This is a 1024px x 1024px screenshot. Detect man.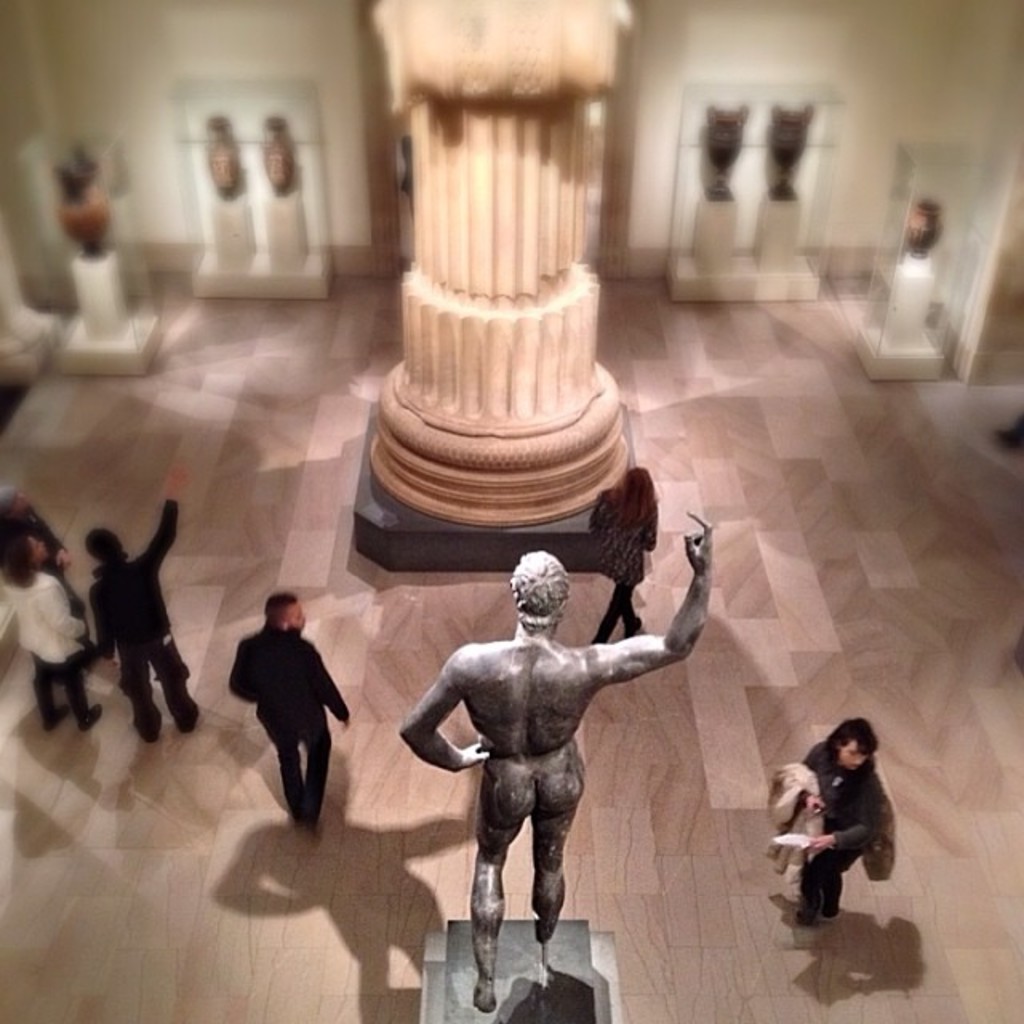
box=[0, 486, 106, 678].
